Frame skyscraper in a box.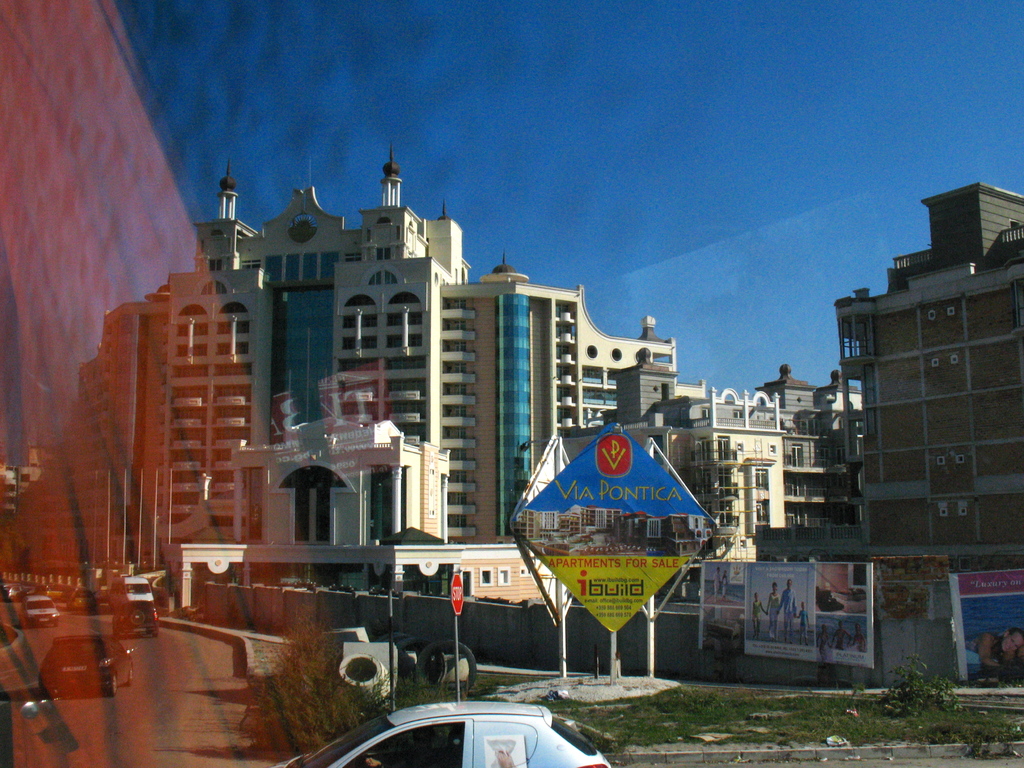
Rect(116, 160, 593, 638).
